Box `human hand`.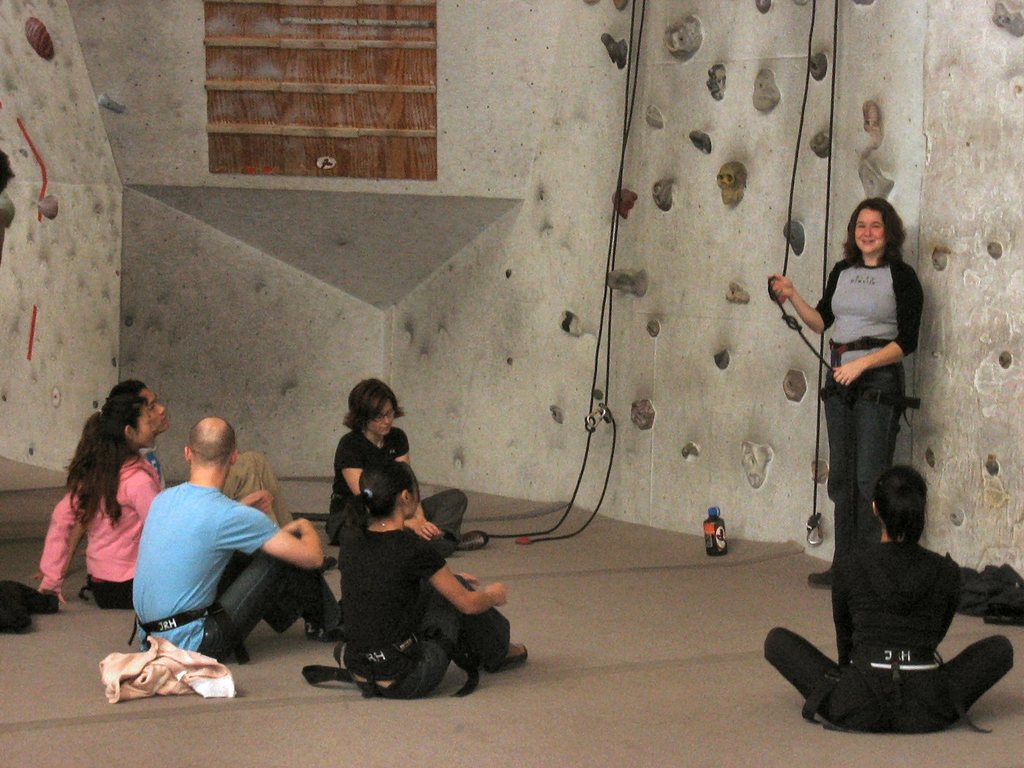
box=[237, 488, 273, 515].
